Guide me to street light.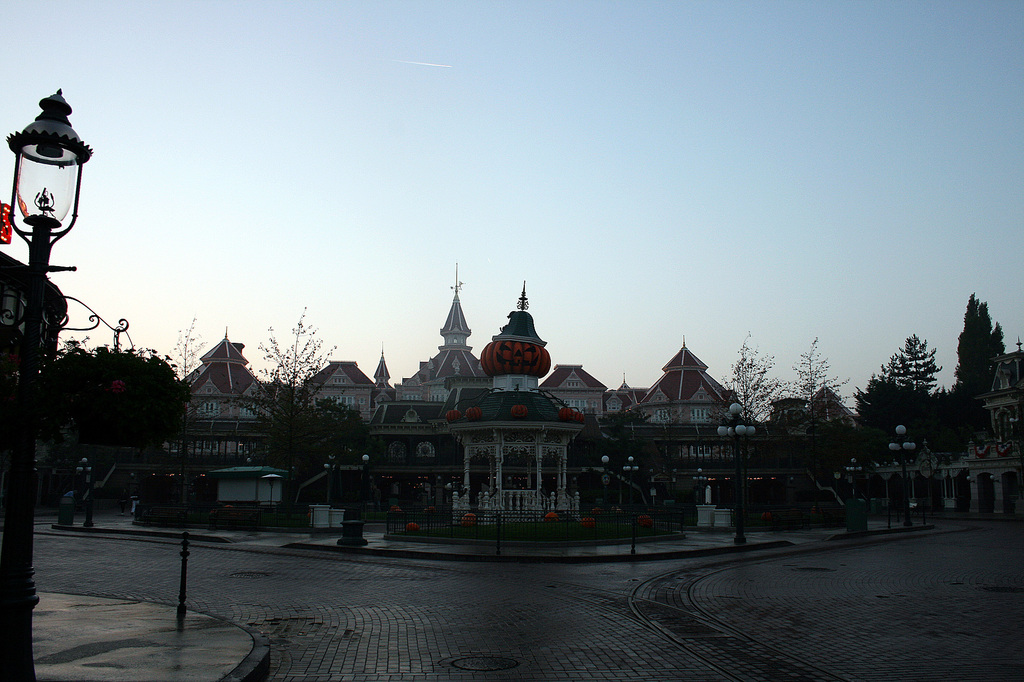
Guidance: {"x1": 362, "y1": 454, "x2": 370, "y2": 497}.
